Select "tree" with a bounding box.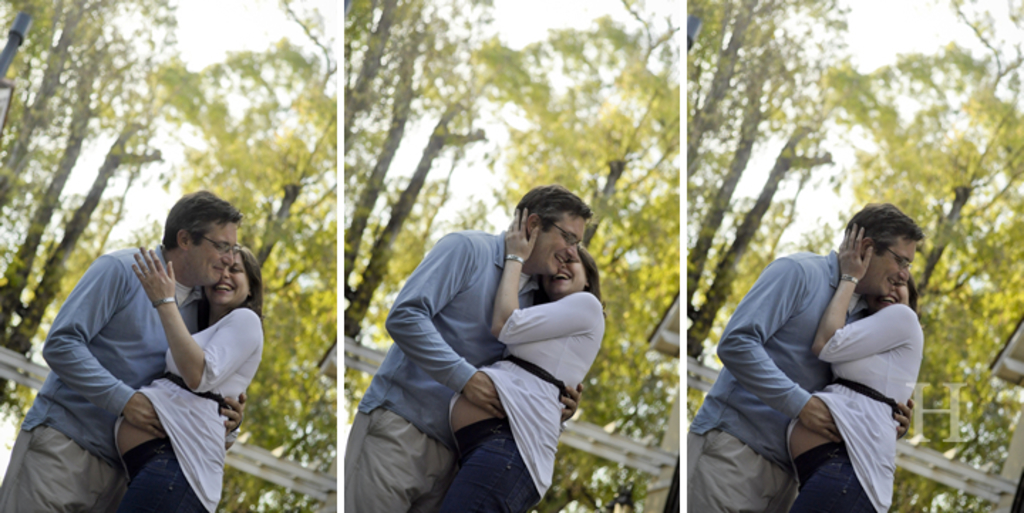
Rect(0, 0, 186, 402).
